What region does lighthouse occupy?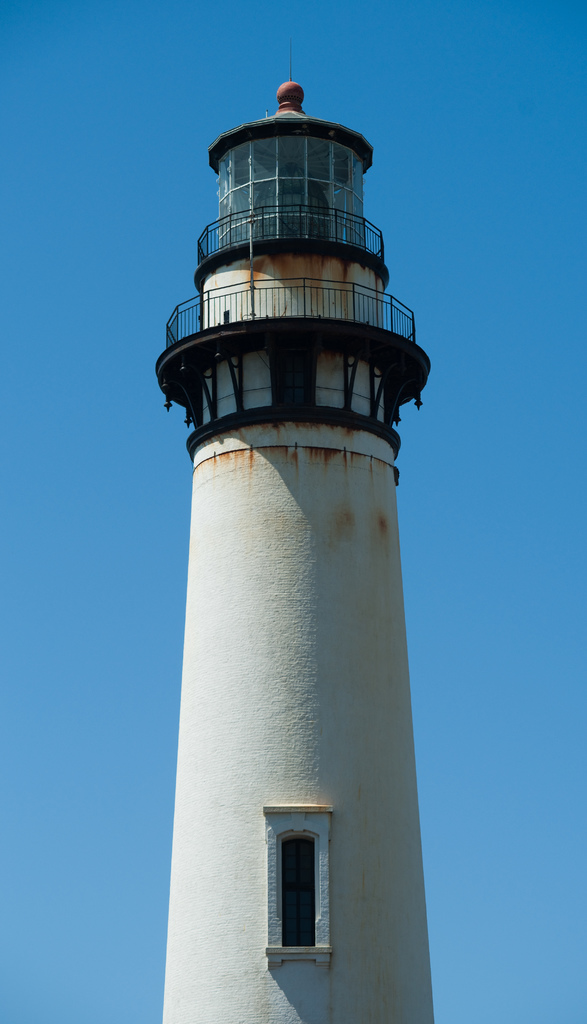
(150,38,437,1023).
